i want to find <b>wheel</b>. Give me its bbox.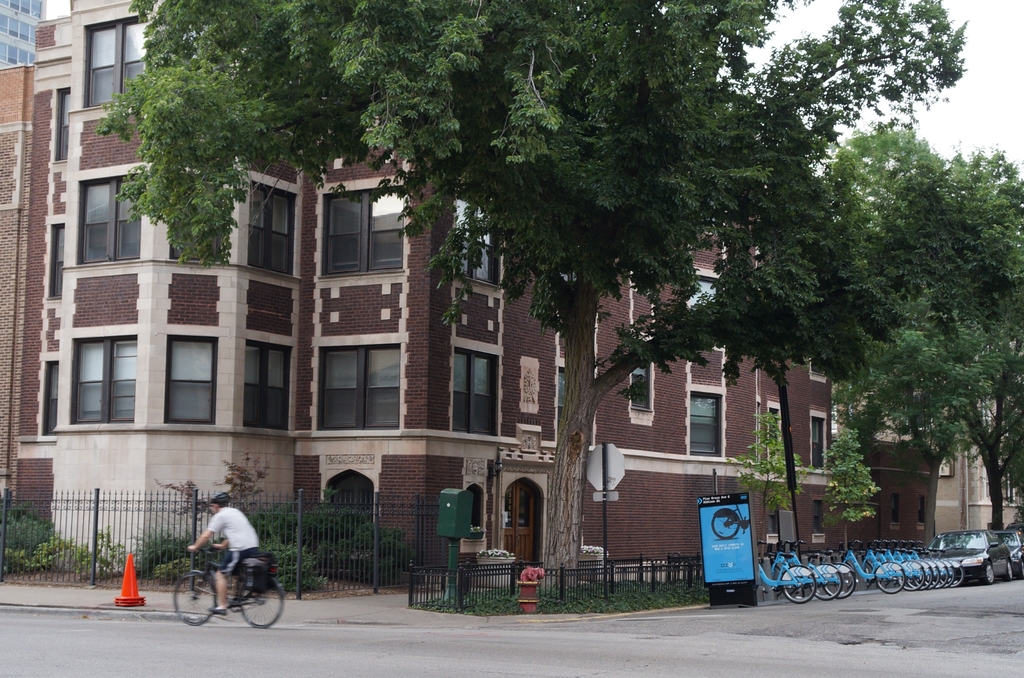
(x1=998, y1=563, x2=1014, y2=581).
